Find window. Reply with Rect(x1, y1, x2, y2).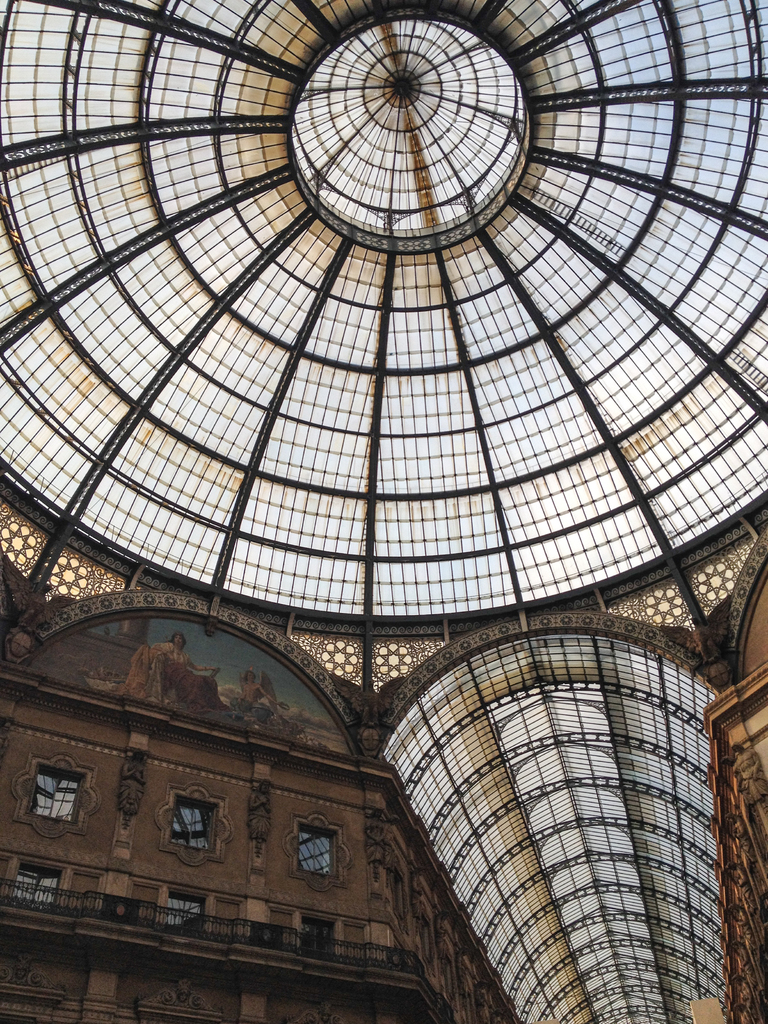
Rect(20, 760, 85, 826).
